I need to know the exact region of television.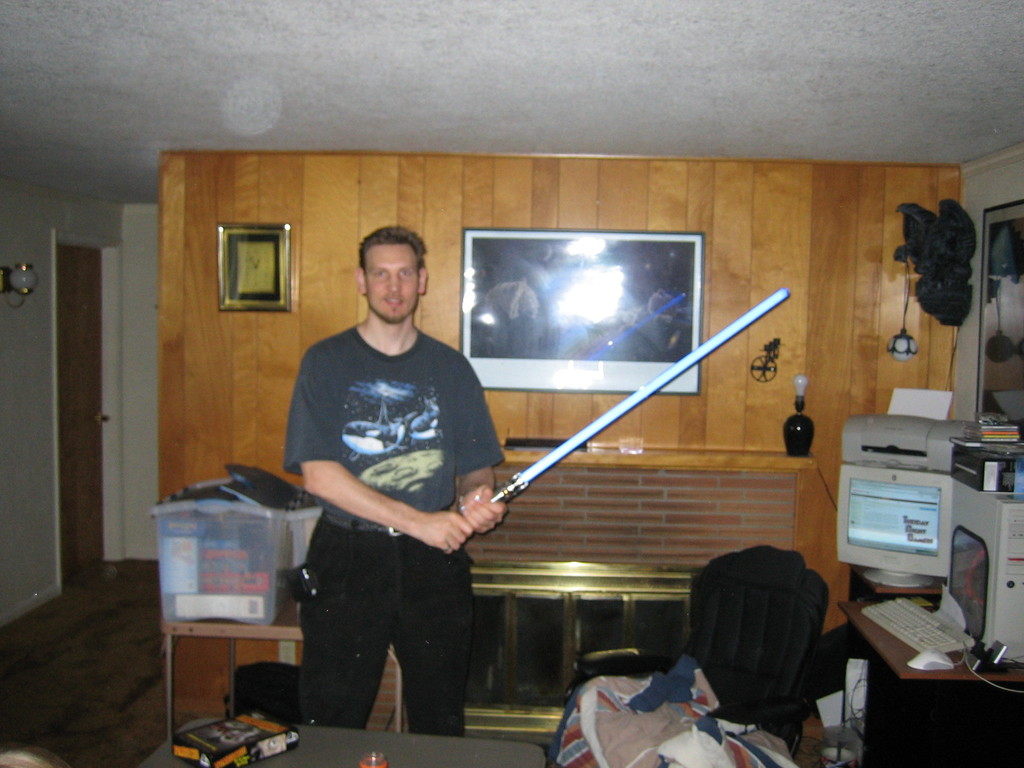
Region: Rect(467, 224, 706, 394).
